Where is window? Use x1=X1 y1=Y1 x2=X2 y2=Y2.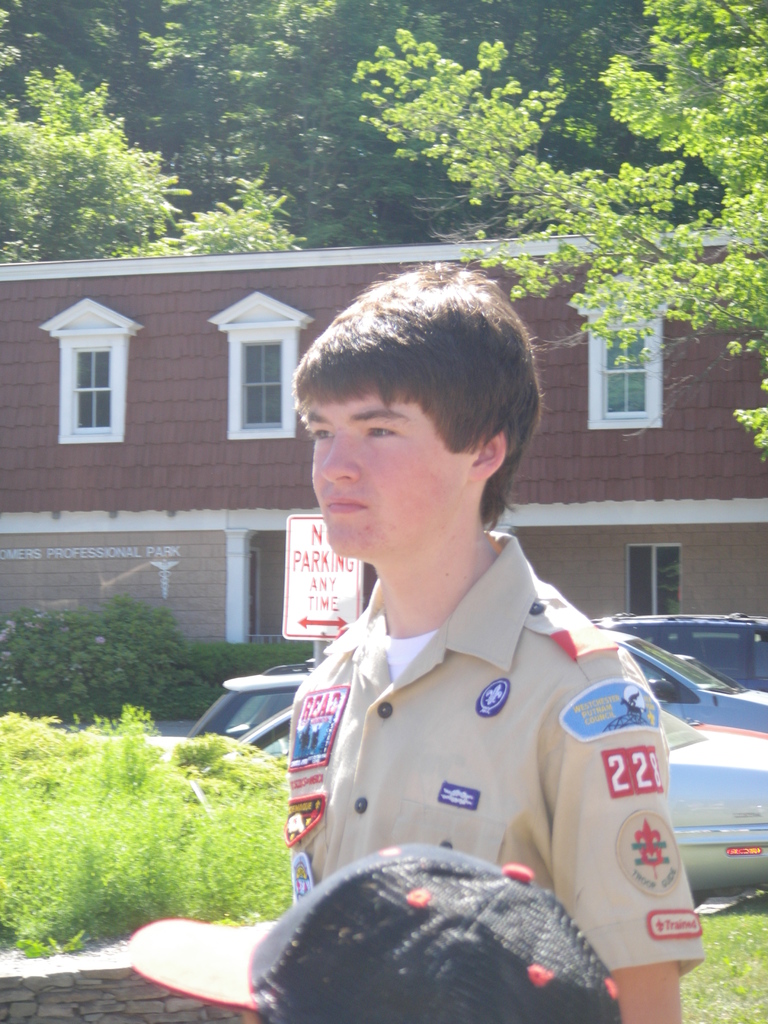
x1=593 y1=326 x2=658 y2=414.
